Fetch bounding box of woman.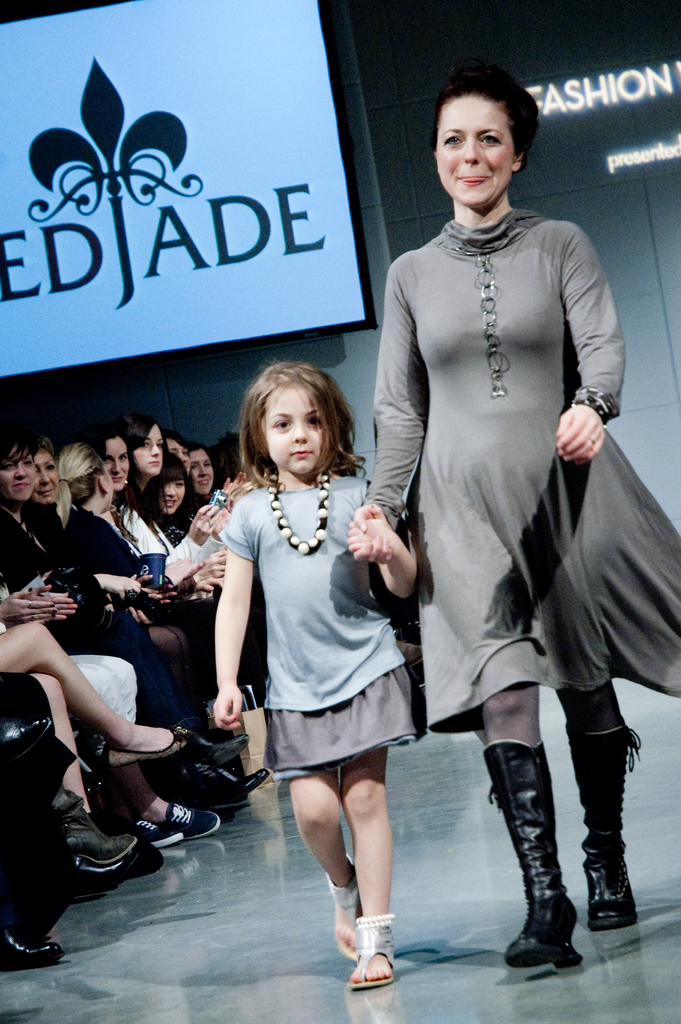
Bbox: {"left": 0, "top": 435, "right": 226, "bottom": 851}.
